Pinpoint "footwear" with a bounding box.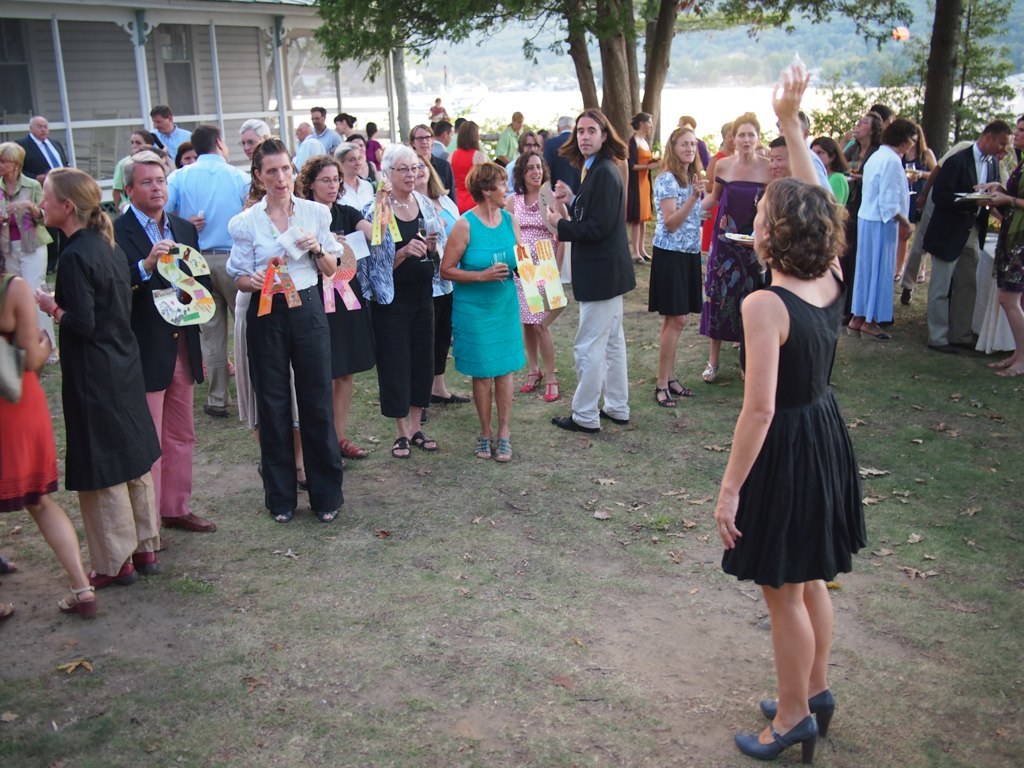
box=[392, 434, 414, 457].
